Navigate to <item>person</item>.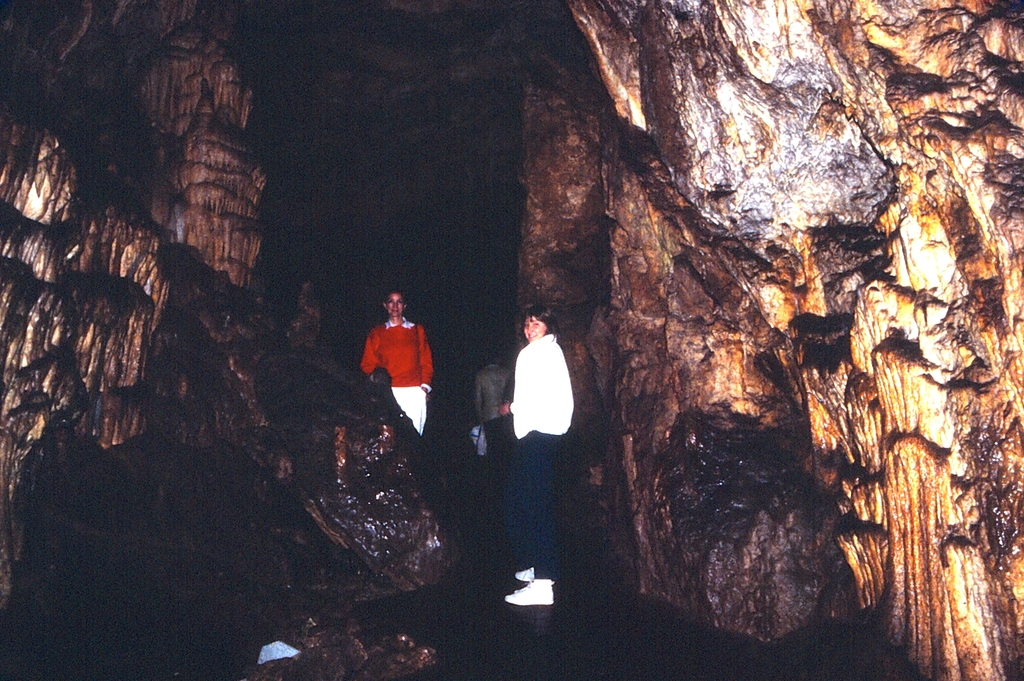
Navigation target: {"left": 473, "top": 344, "right": 513, "bottom": 460}.
